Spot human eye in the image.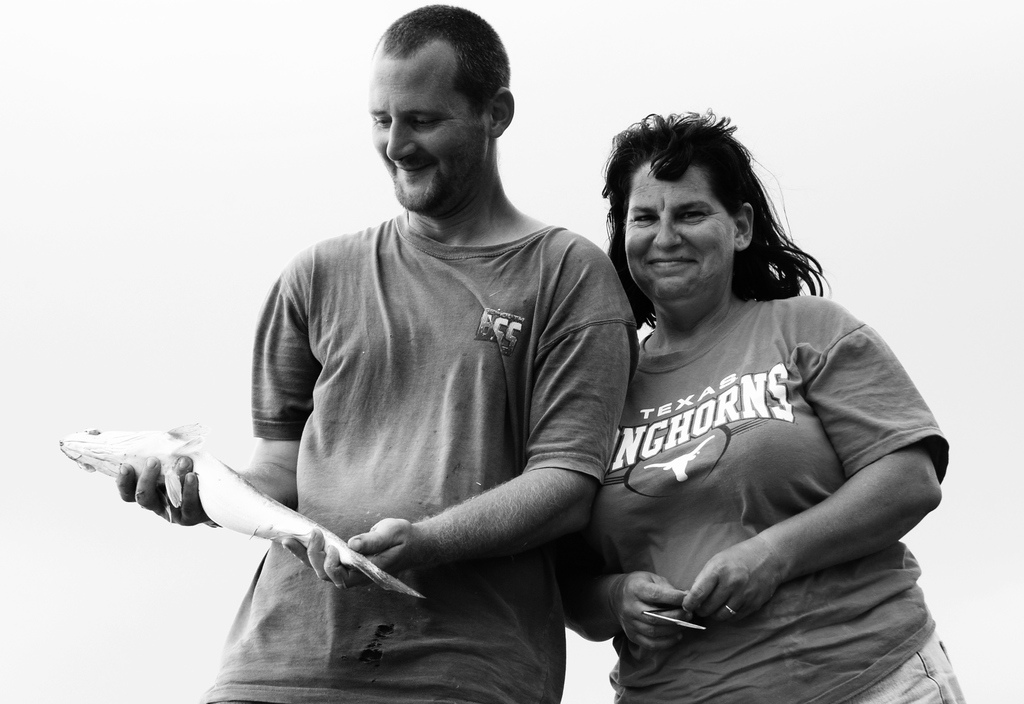
human eye found at box=[413, 115, 434, 126].
